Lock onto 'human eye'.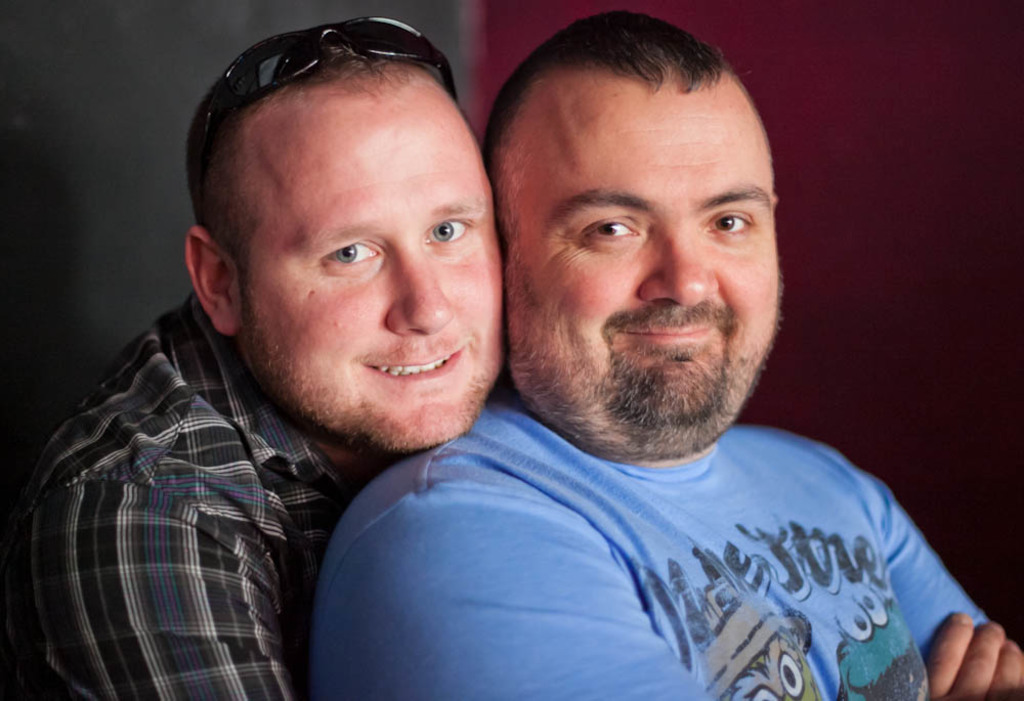
Locked: <bbox>699, 203, 756, 236</bbox>.
